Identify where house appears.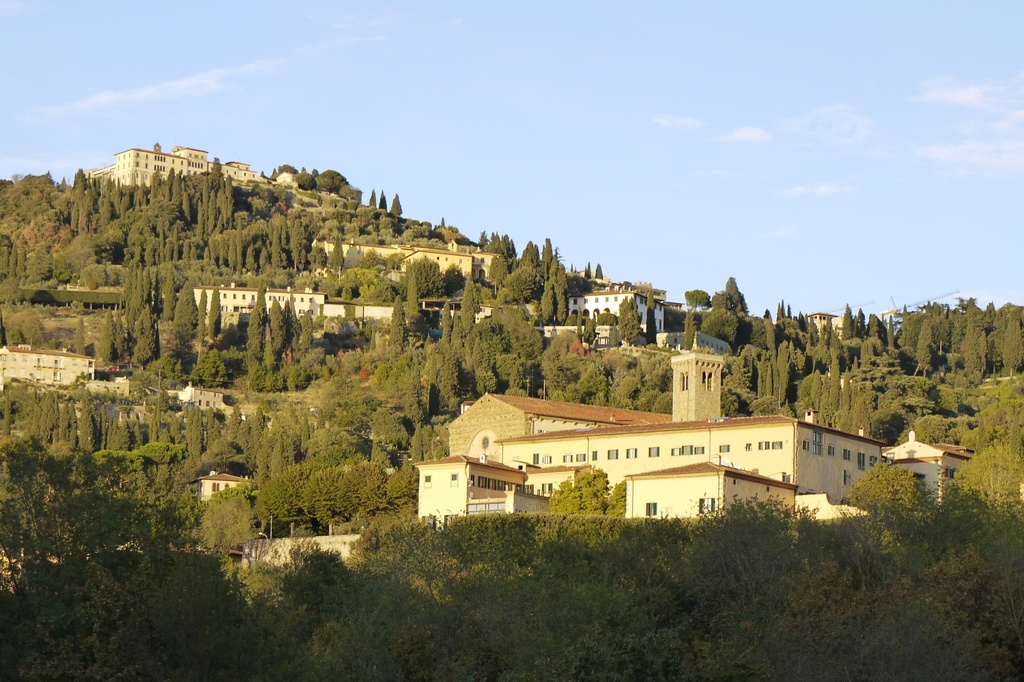
Appears at <bbox>60, 143, 283, 201</bbox>.
